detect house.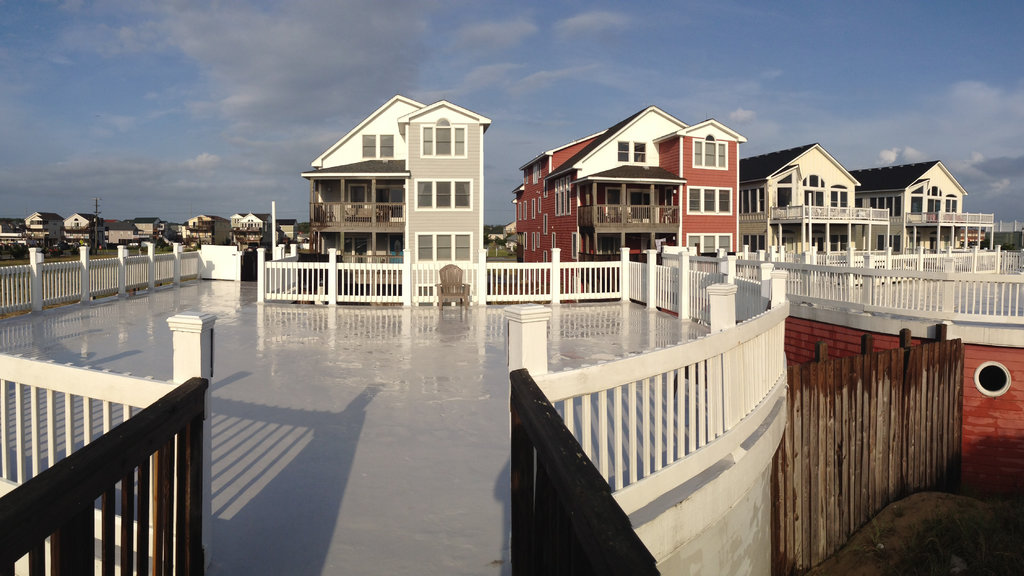
Detected at 515,103,745,291.
